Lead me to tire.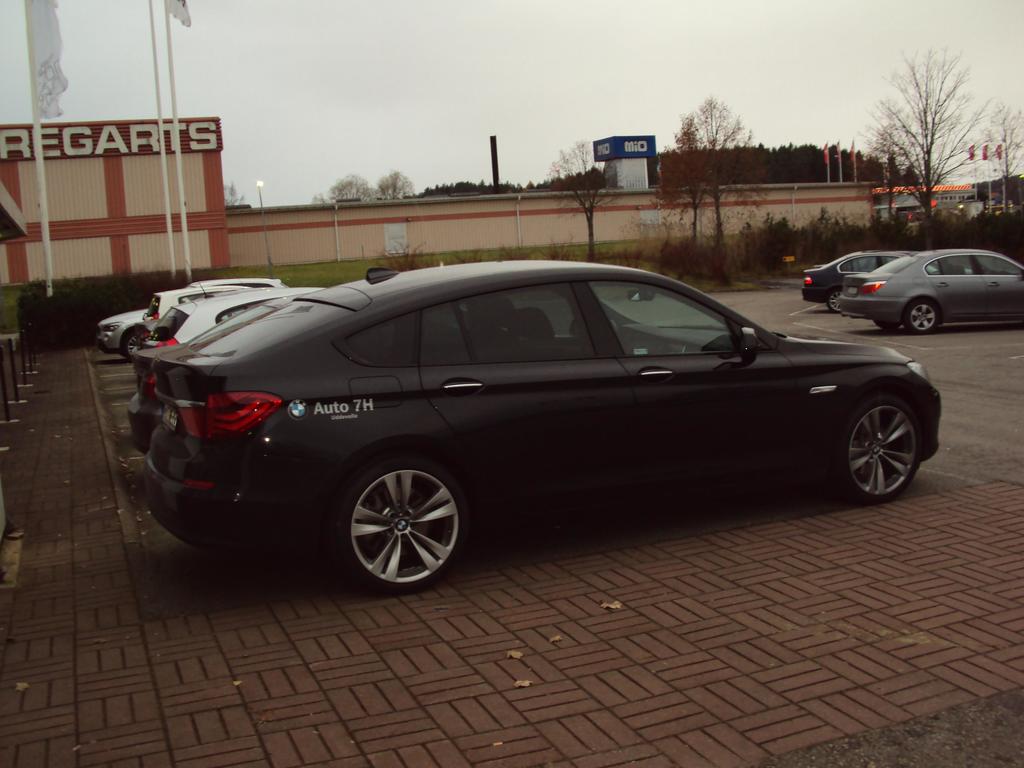
Lead to 121, 323, 154, 355.
